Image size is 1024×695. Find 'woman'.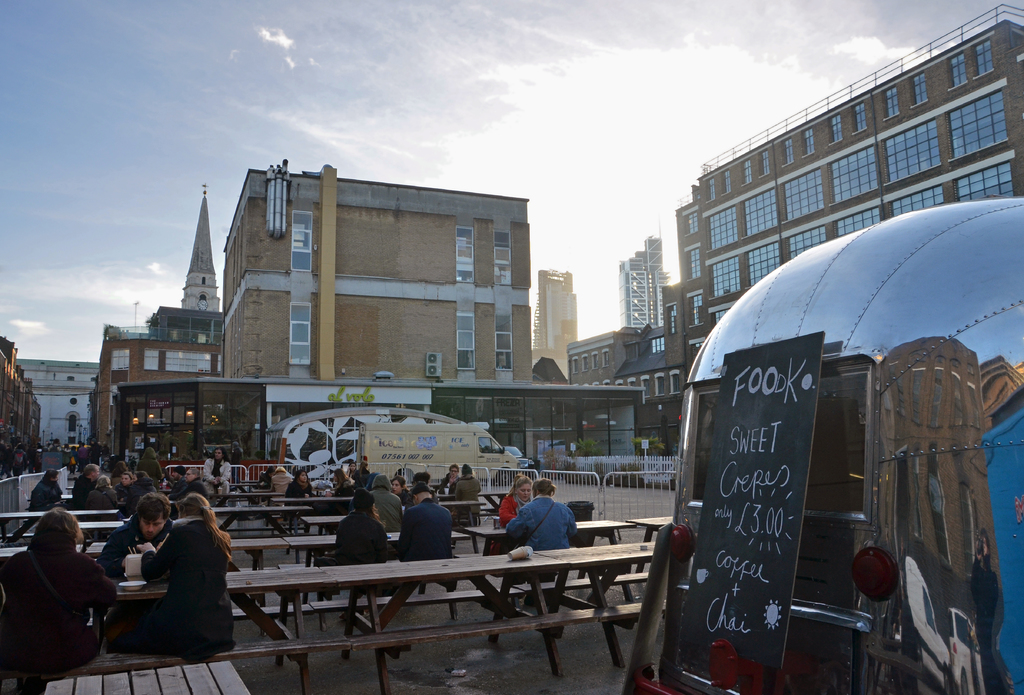
bbox(30, 467, 63, 516).
